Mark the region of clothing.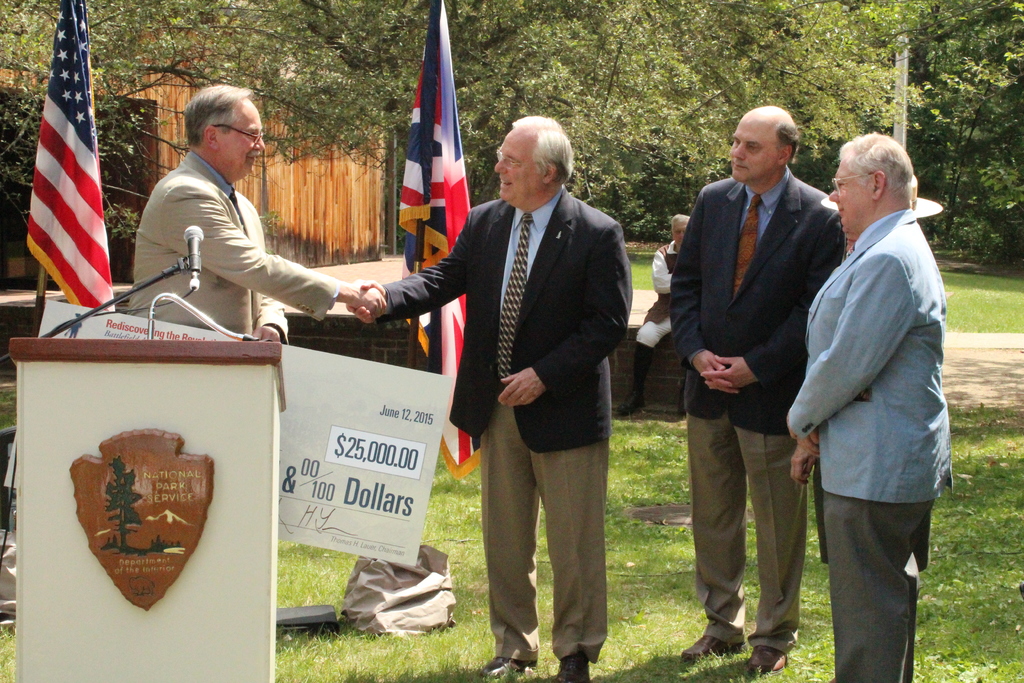
Region: bbox=[634, 238, 682, 352].
